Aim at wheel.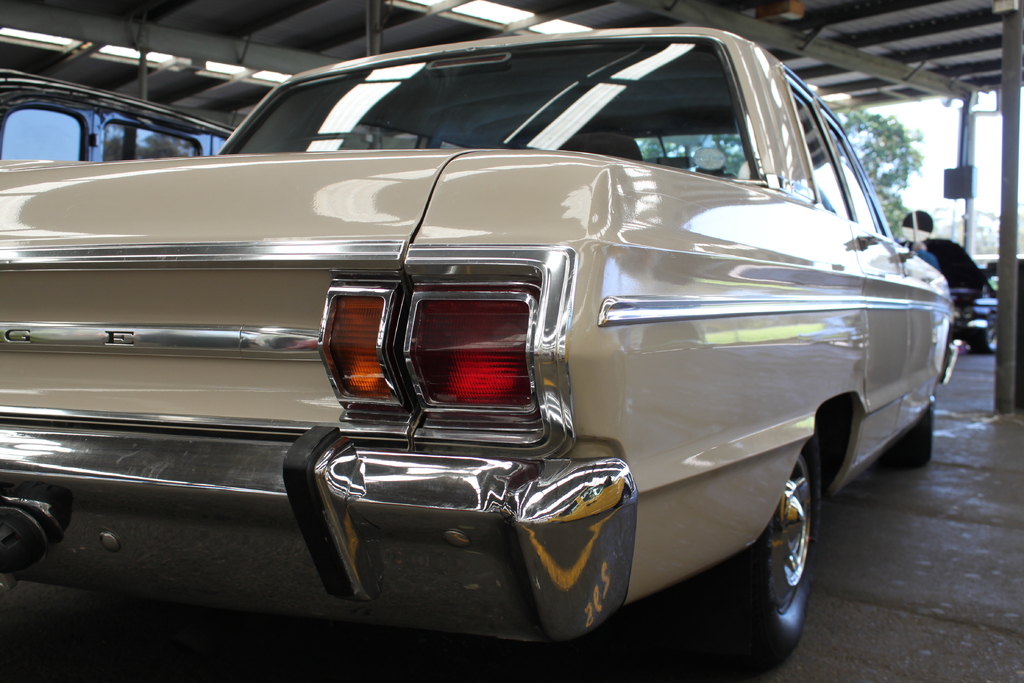
Aimed at [x1=973, y1=312, x2=998, y2=356].
